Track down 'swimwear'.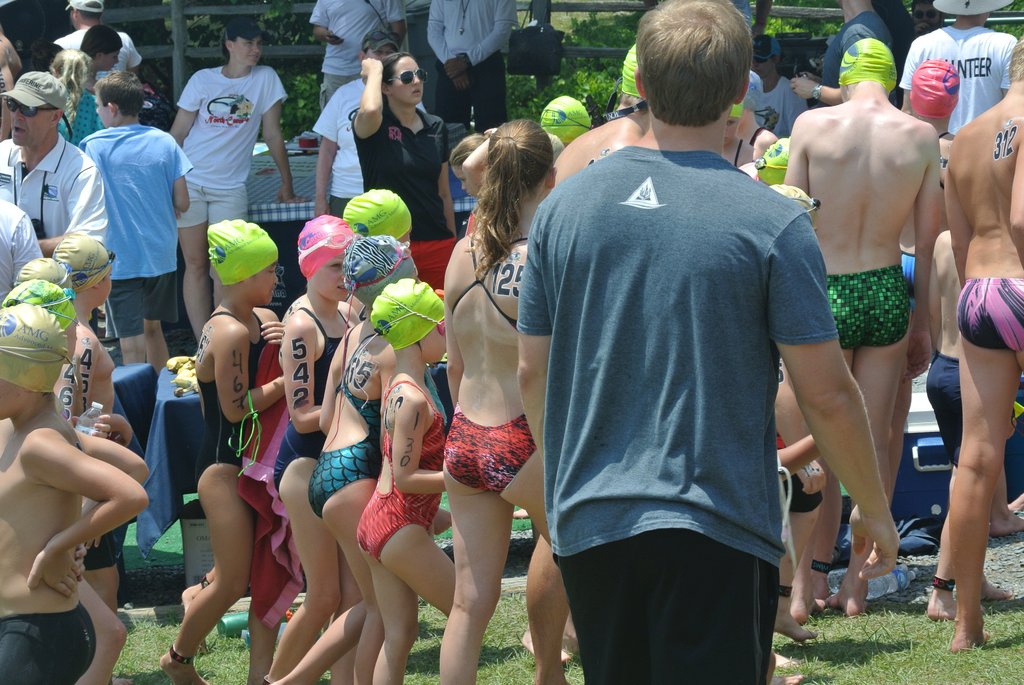
Tracked to 955, 277, 1023, 350.
